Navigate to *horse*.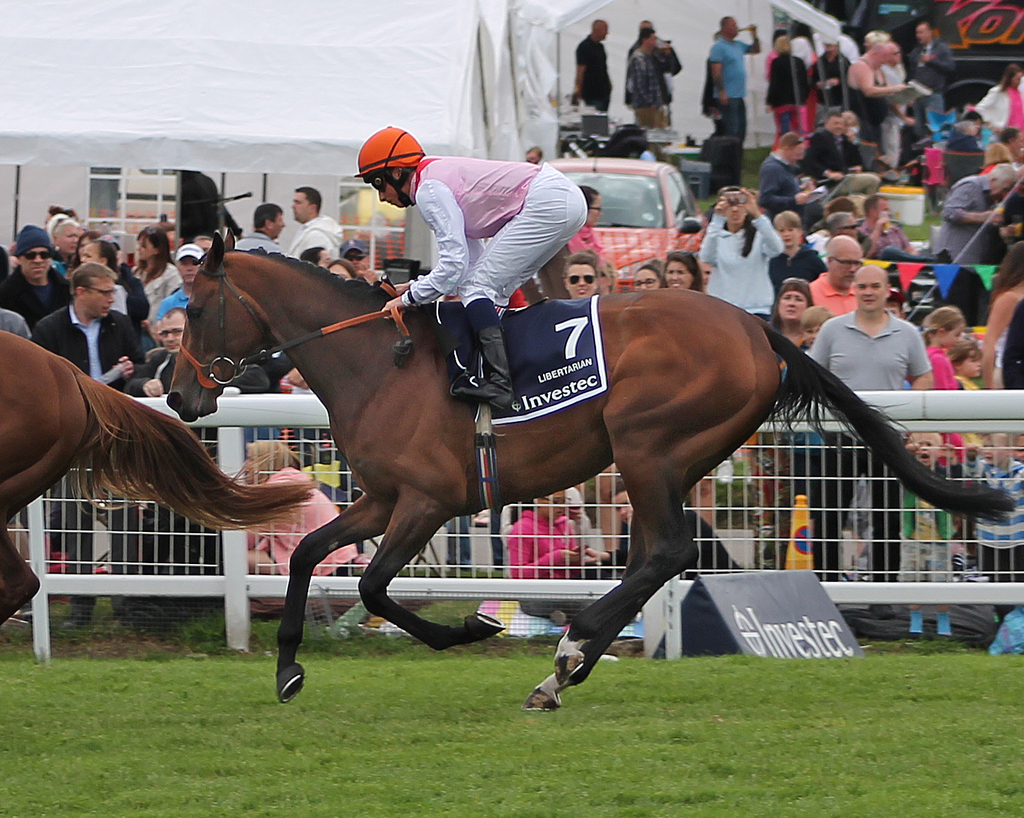
Navigation target: l=0, t=330, r=324, b=627.
